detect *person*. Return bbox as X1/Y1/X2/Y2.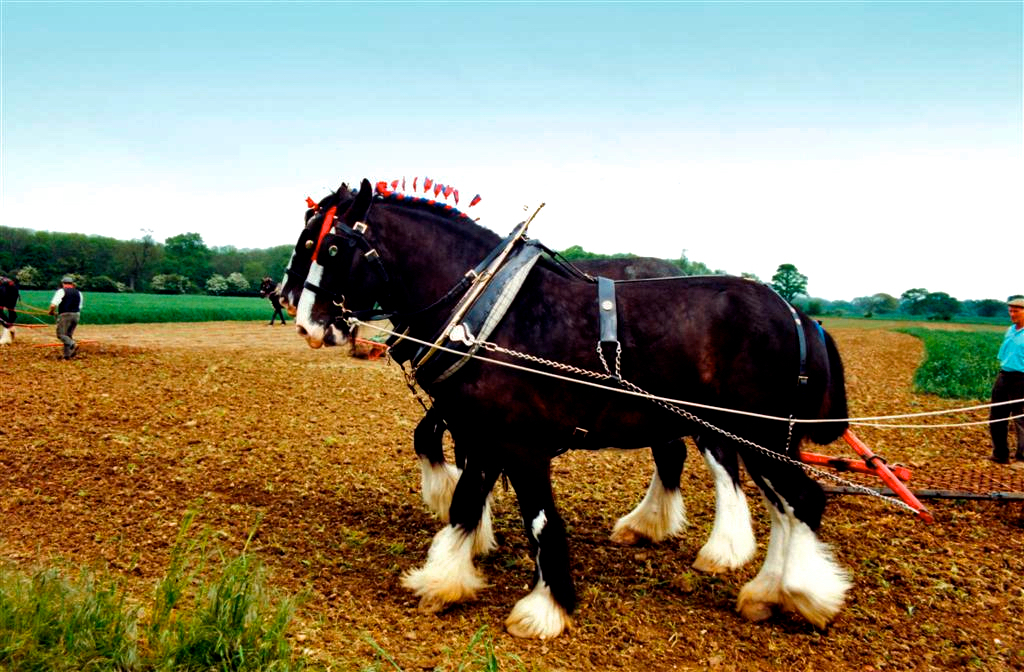
40/270/86/366.
